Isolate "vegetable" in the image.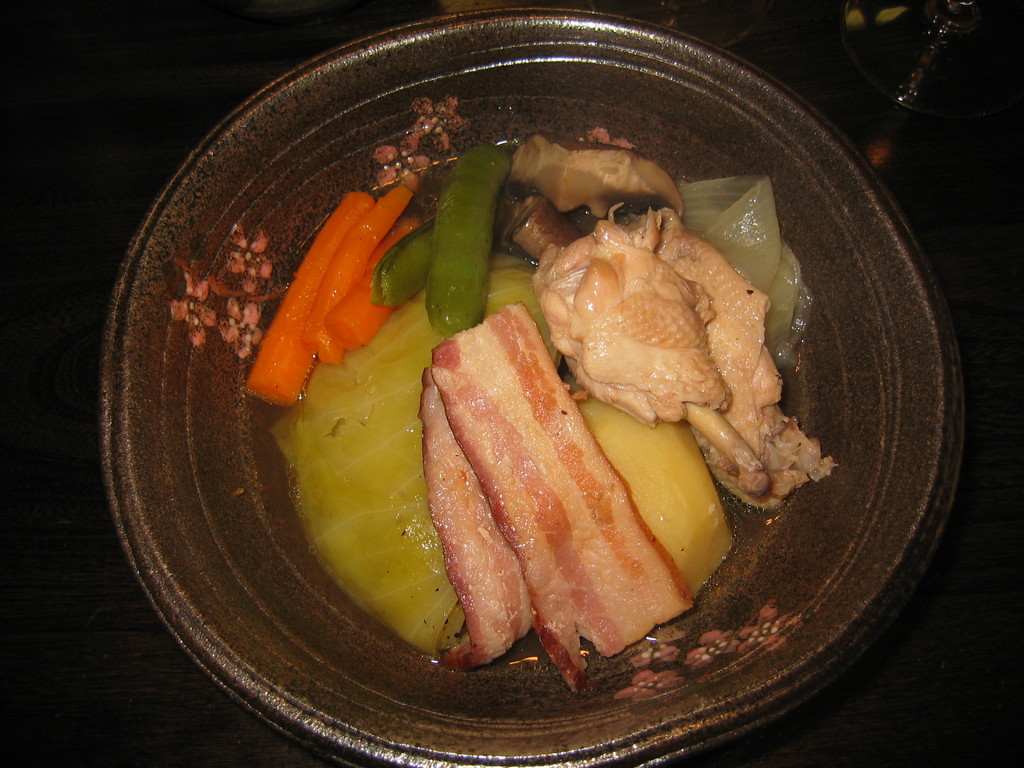
Isolated region: [x1=246, y1=191, x2=371, y2=402].
